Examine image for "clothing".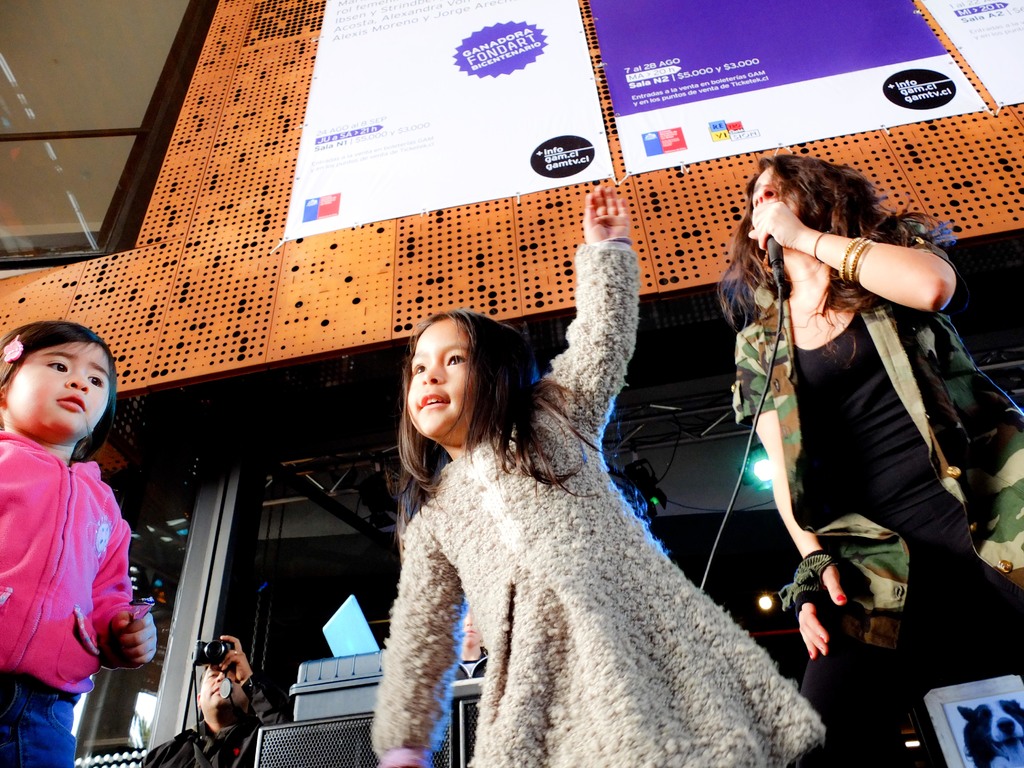
Examination result: bbox=(0, 431, 136, 767).
